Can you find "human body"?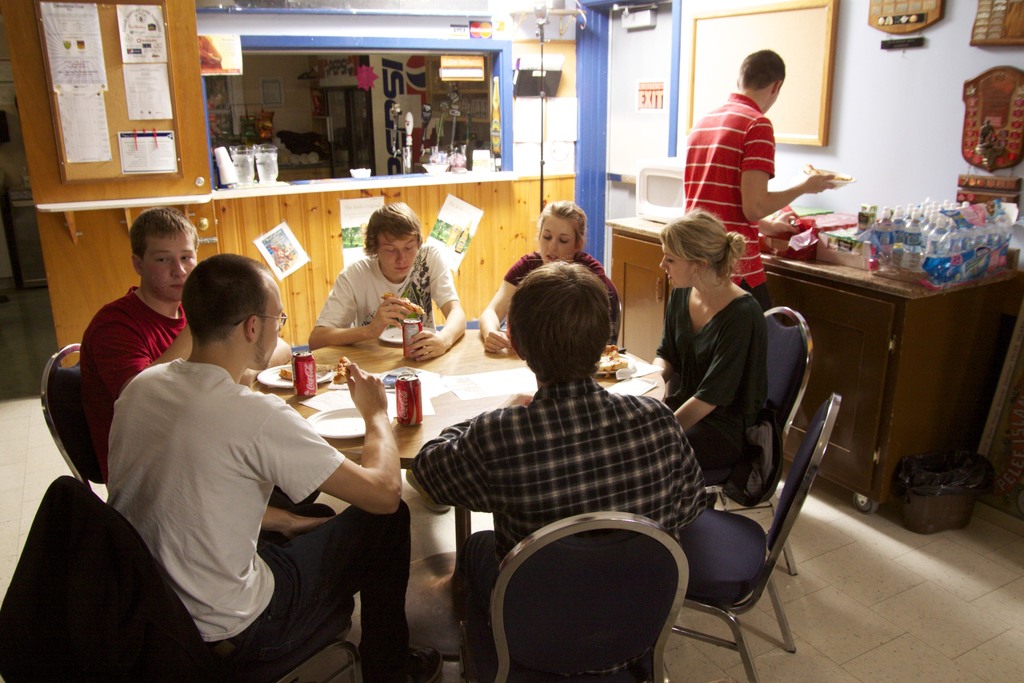
Yes, bounding box: <bbox>650, 274, 770, 484</bbox>.
